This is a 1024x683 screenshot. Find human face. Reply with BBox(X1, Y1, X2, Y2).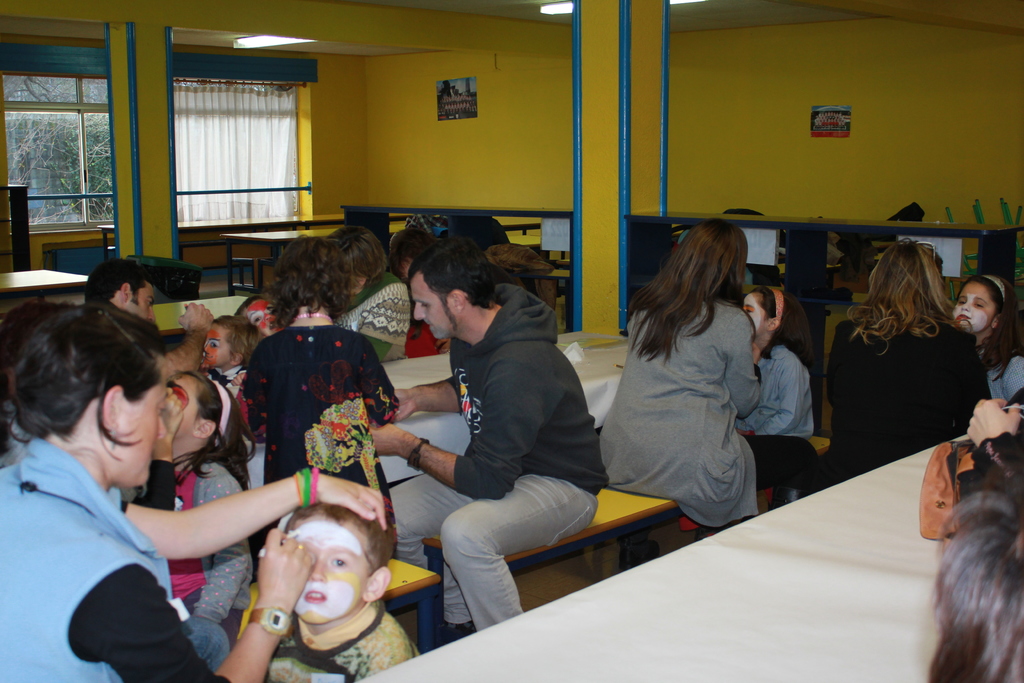
BBox(125, 356, 177, 490).
